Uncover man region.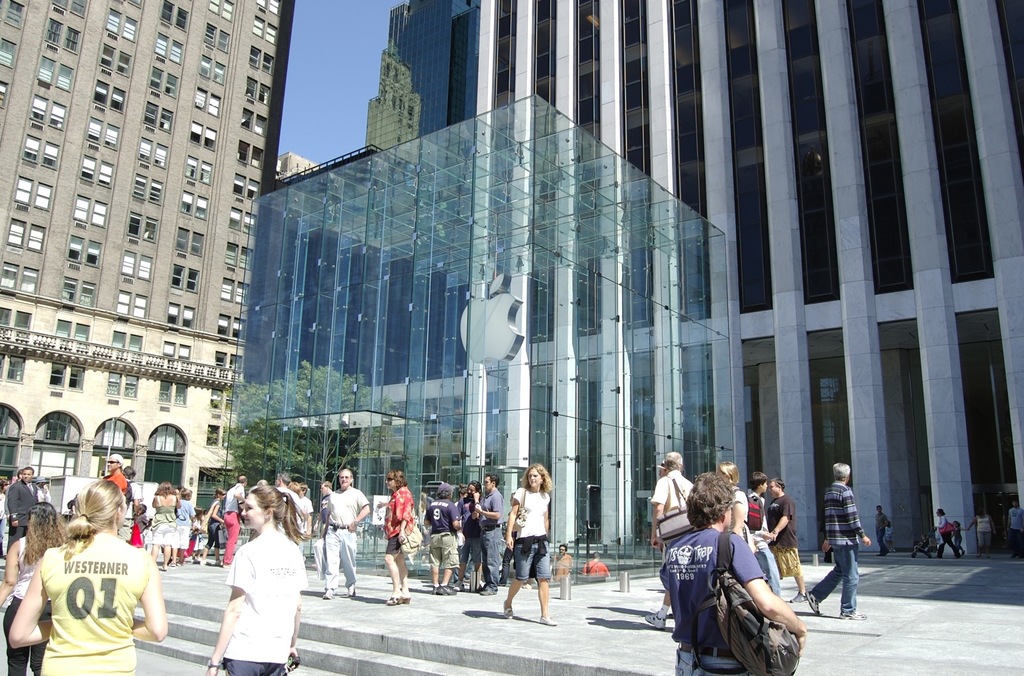
Uncovered: bbox=(644, 451, 691, 628).
